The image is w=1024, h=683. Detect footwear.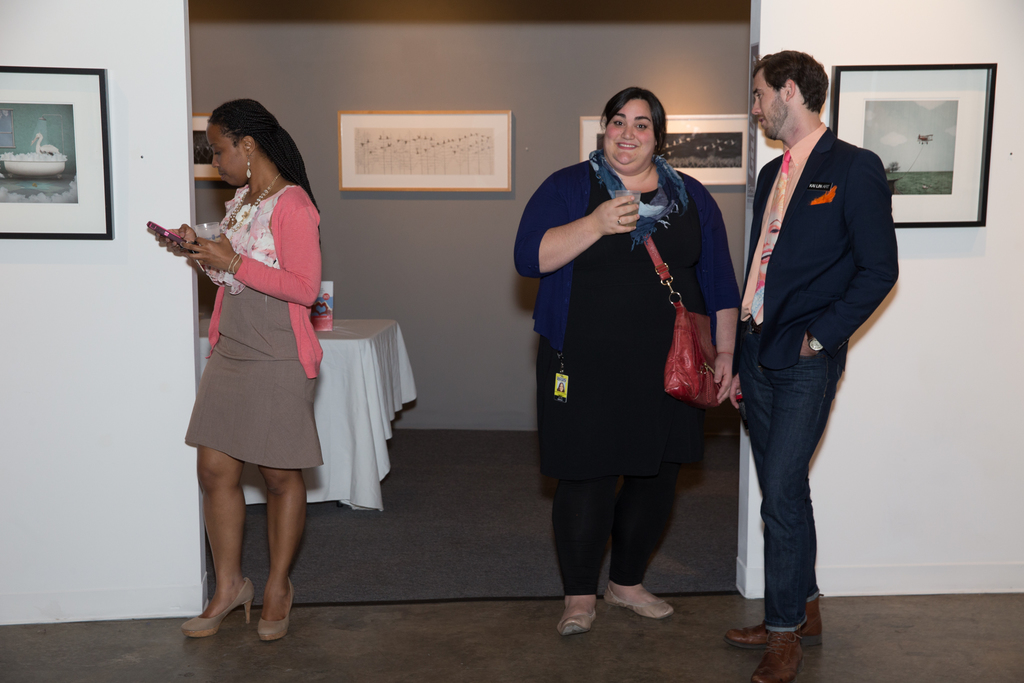
Detection: x1=257 y1=576 x2=295 y2=642.
